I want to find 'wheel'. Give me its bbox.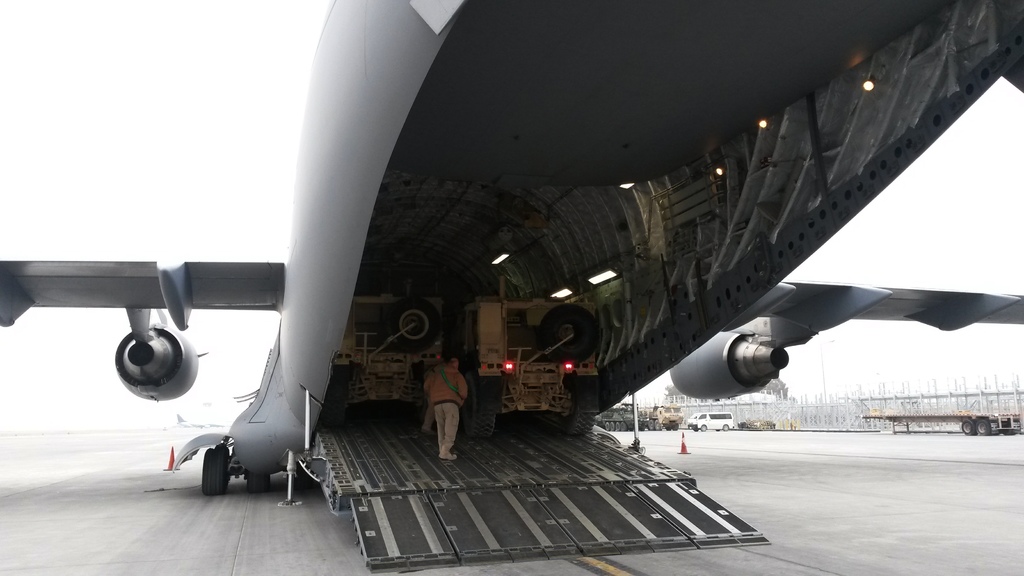
388, 303, 433, 355.
